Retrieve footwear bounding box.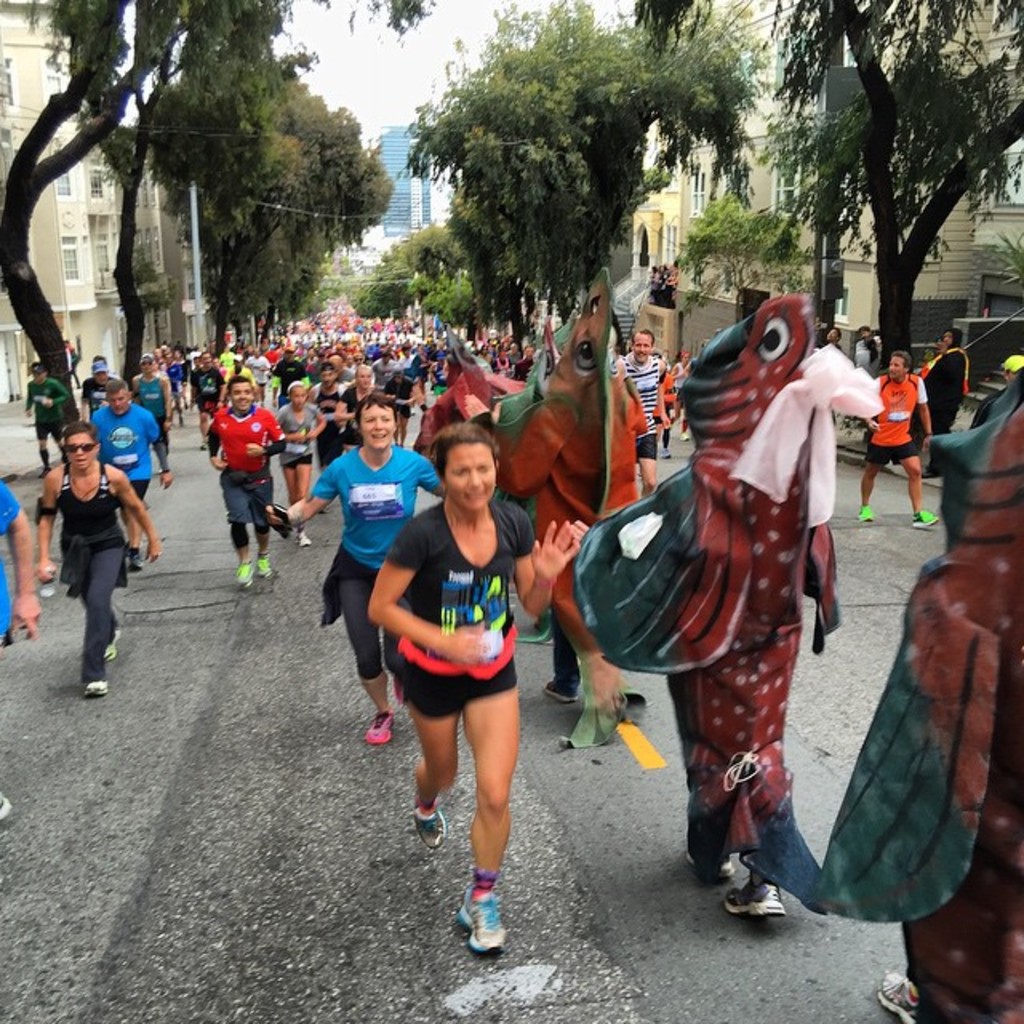
Bounding box: bbox=(290, 530, 318, 546).
